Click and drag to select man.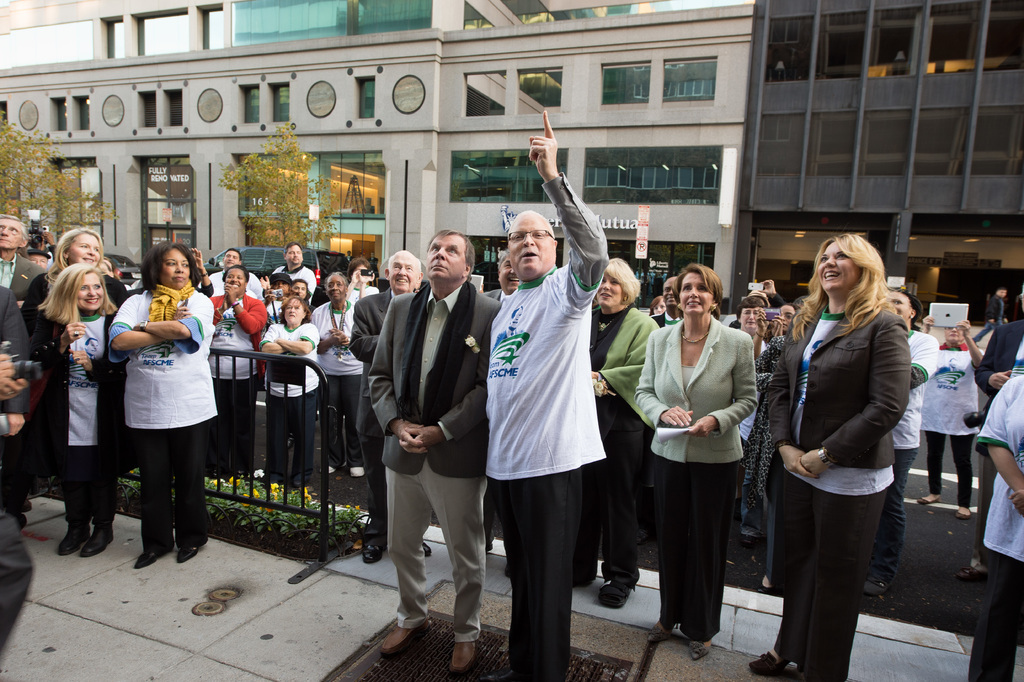
Selection: 343/239/429/567.
